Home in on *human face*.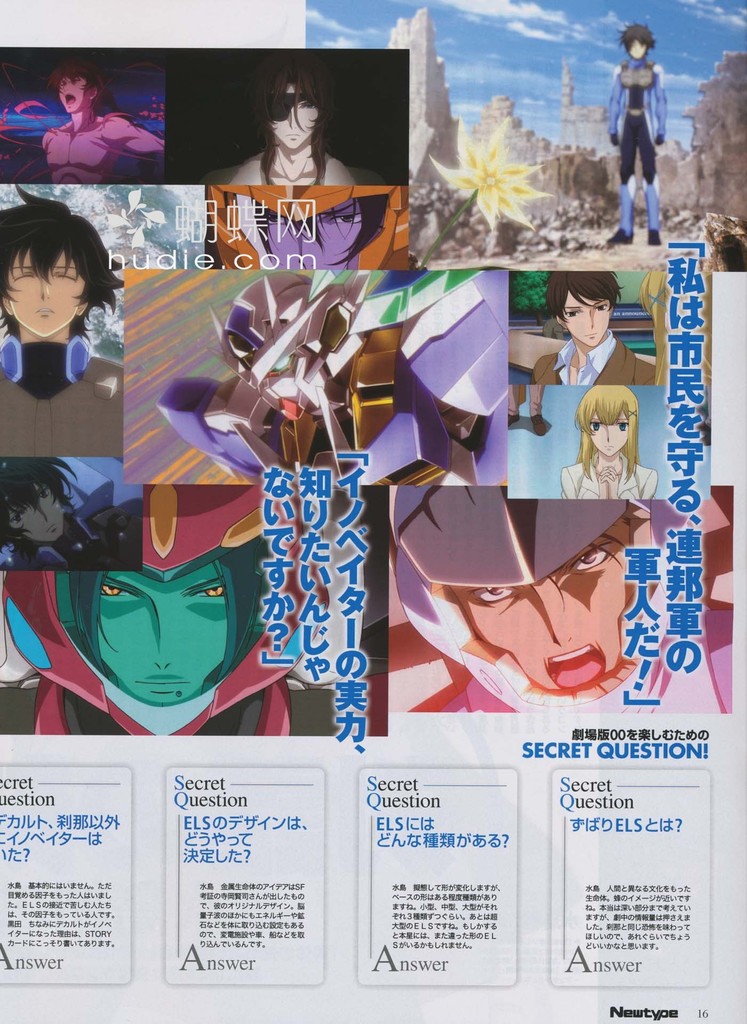
Homed in at [2, 245, 90, 344].
